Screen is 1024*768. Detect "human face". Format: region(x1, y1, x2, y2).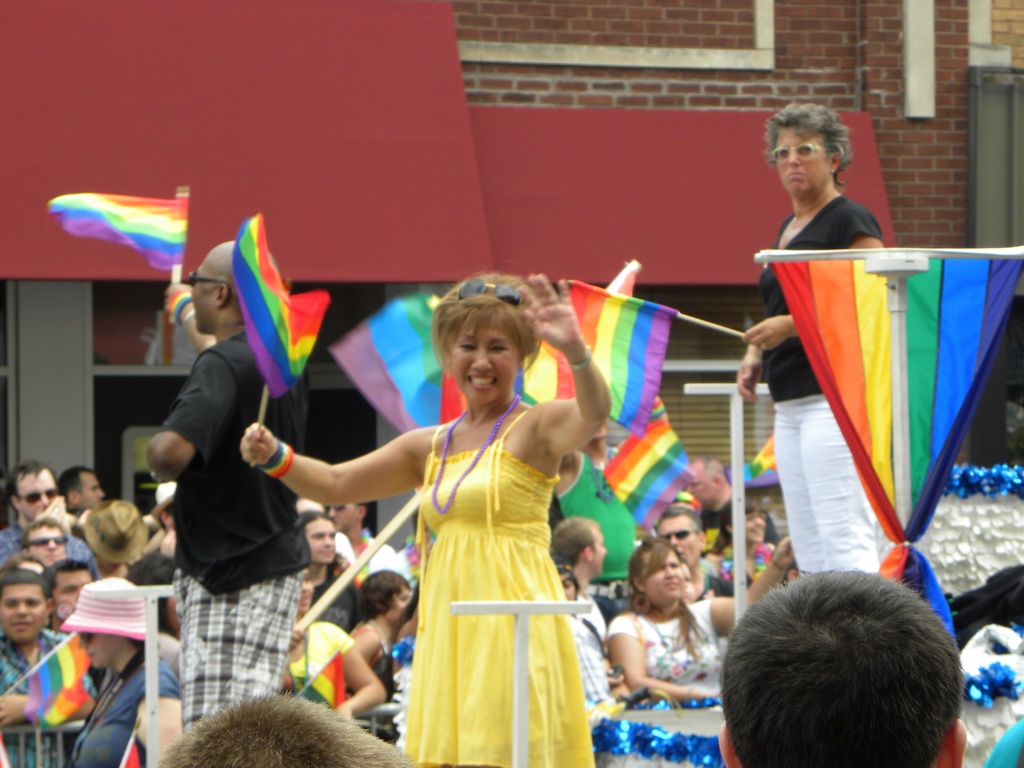
region(77, 472, 110, 513).
